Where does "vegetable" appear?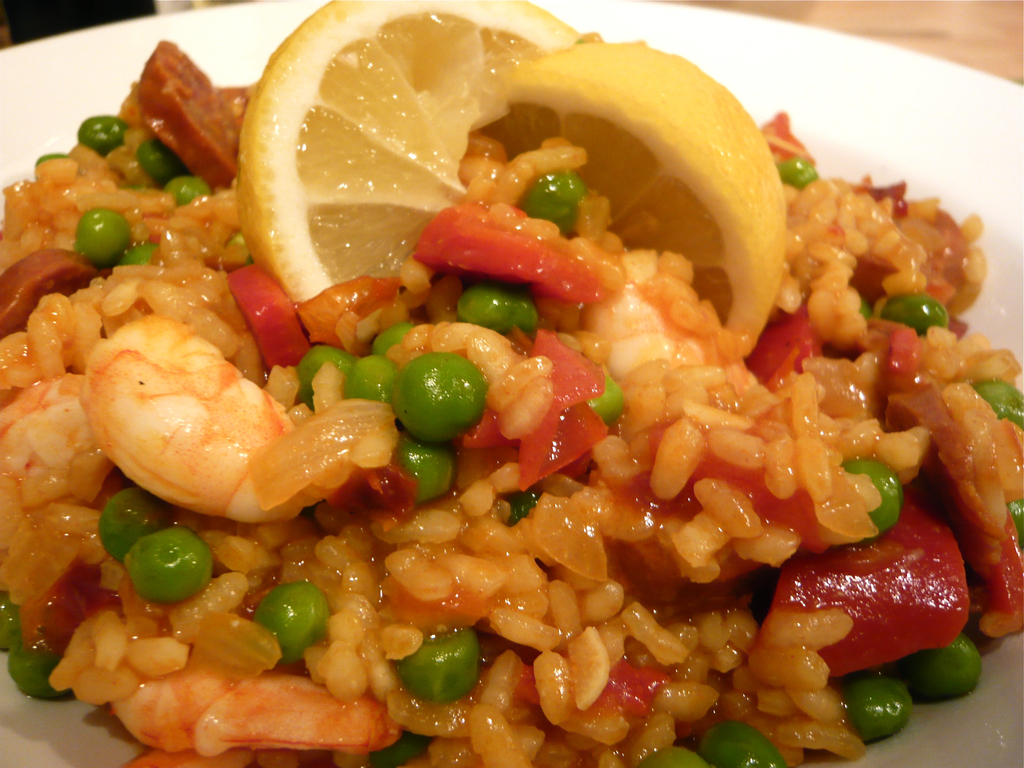
Appears at [346, 356, 399, 403].
